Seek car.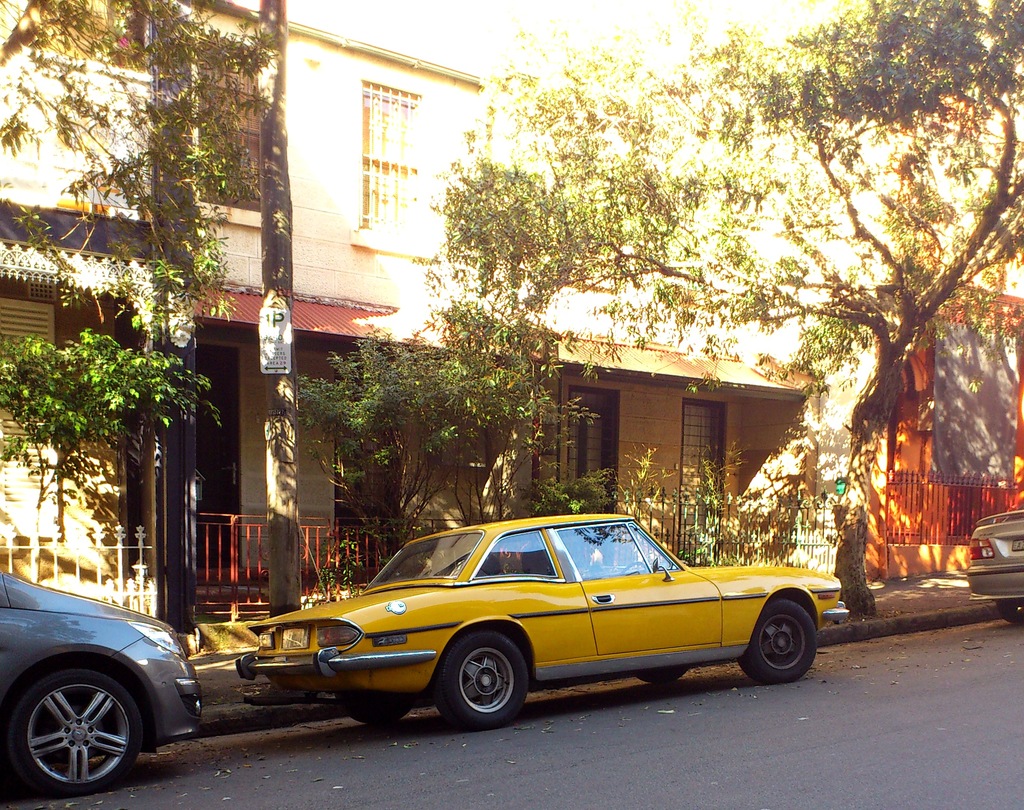
detection(236, 512, 854, 727).
